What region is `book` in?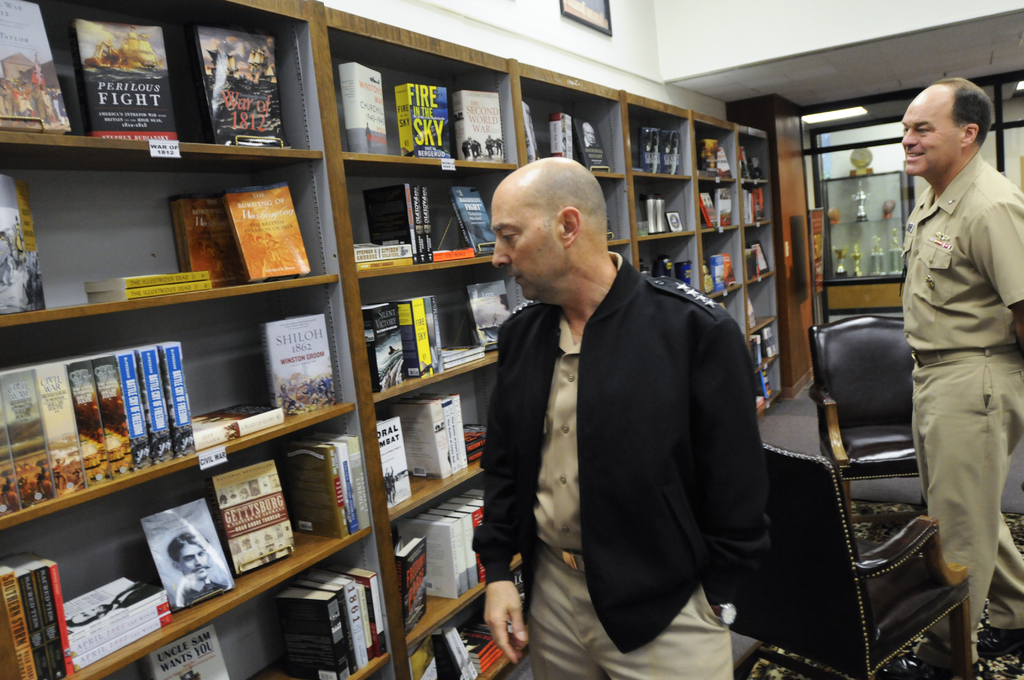
464 280 516 354.
